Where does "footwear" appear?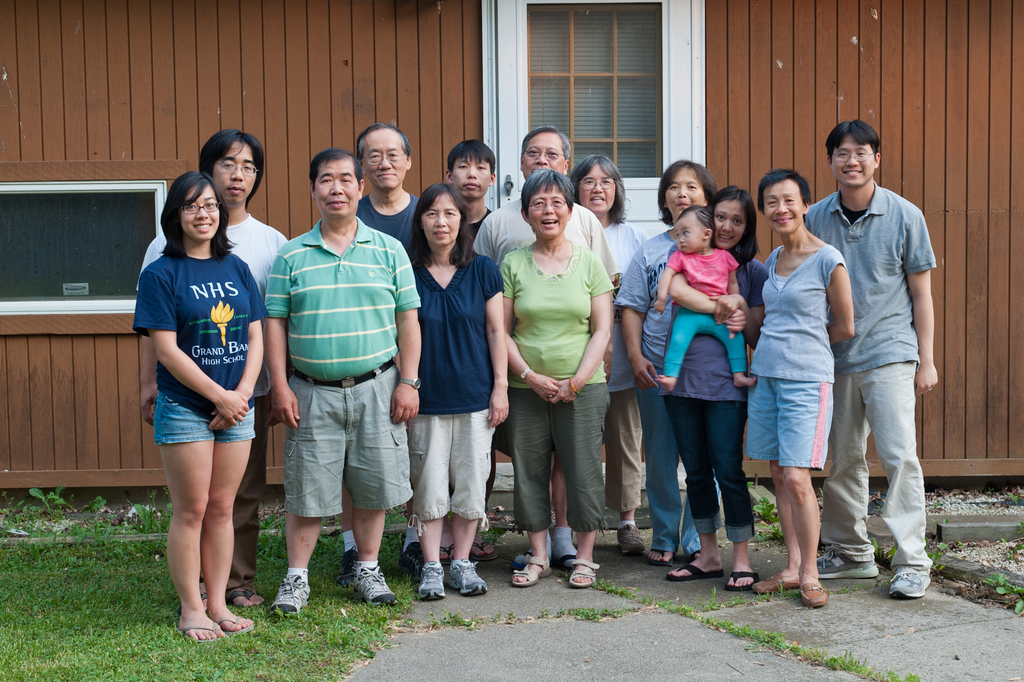
Appears at rect(614, 524, 648, 555).
